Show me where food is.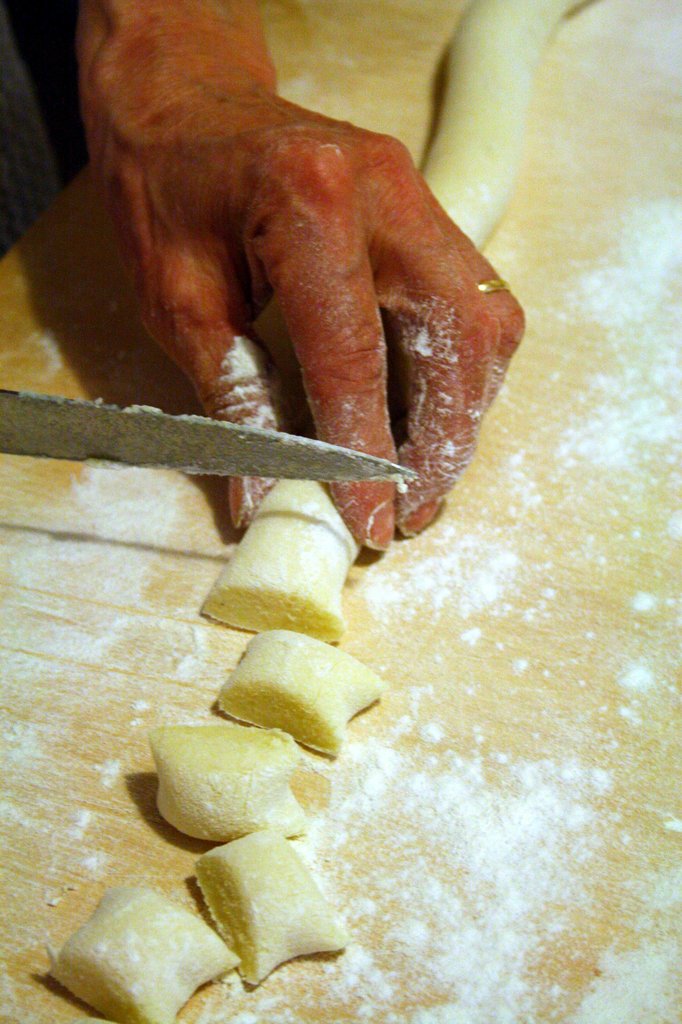
food is at x1=200 y1=474 x2=363 y2=645.
